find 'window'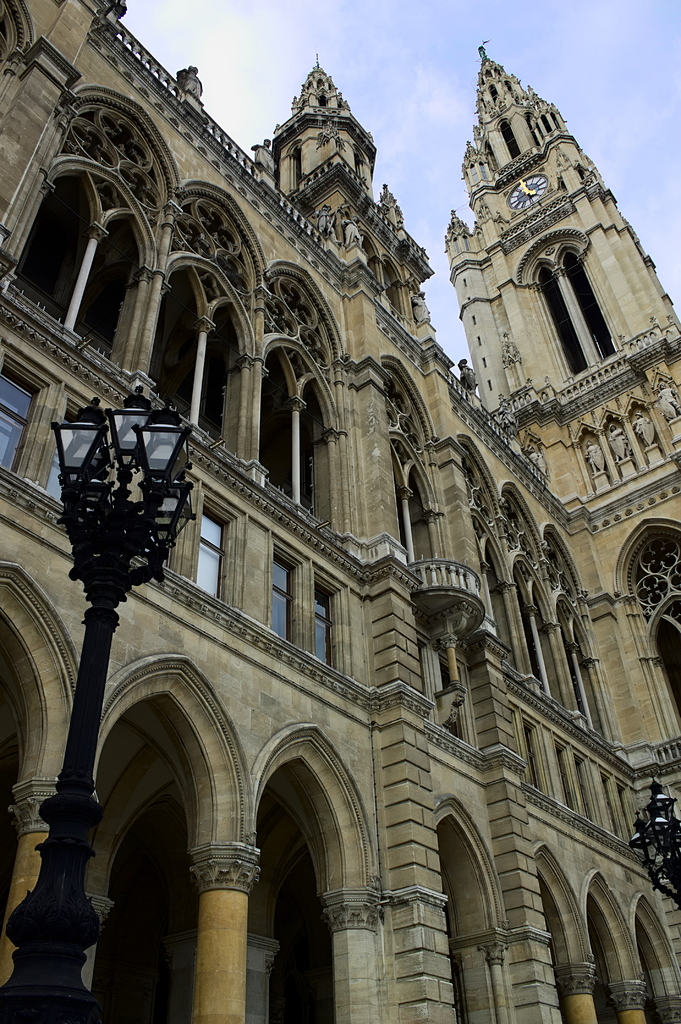
[42, 406, 68, 506]
